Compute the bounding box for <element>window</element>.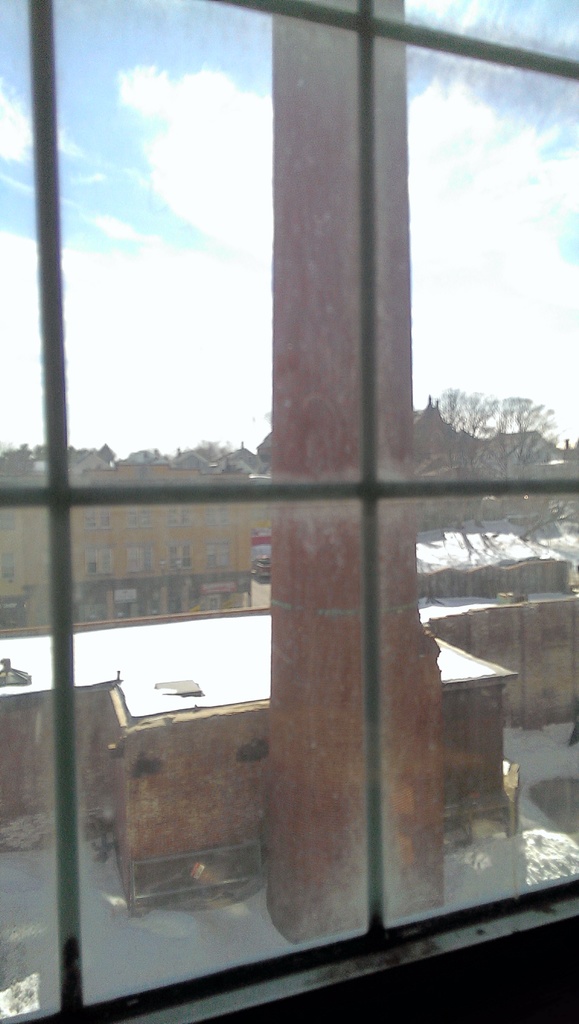
box(0, 0, 578, 1023).
